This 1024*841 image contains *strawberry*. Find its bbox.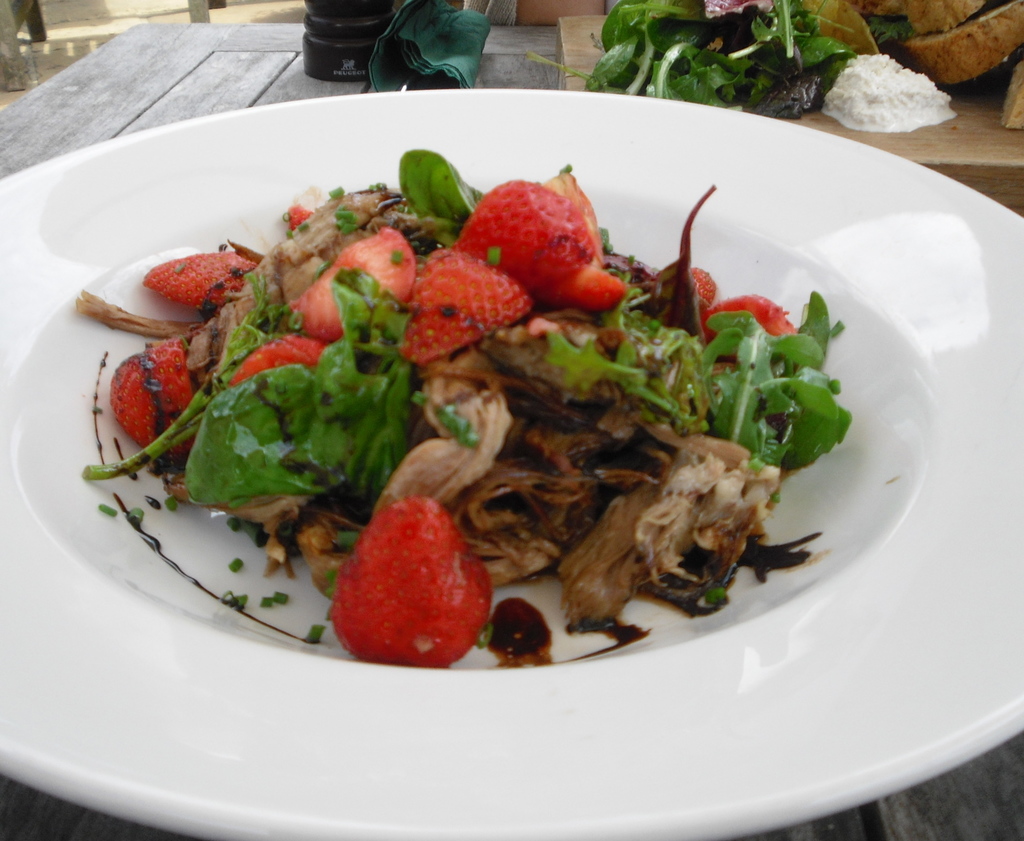
region(391, 250, 531, 368).
